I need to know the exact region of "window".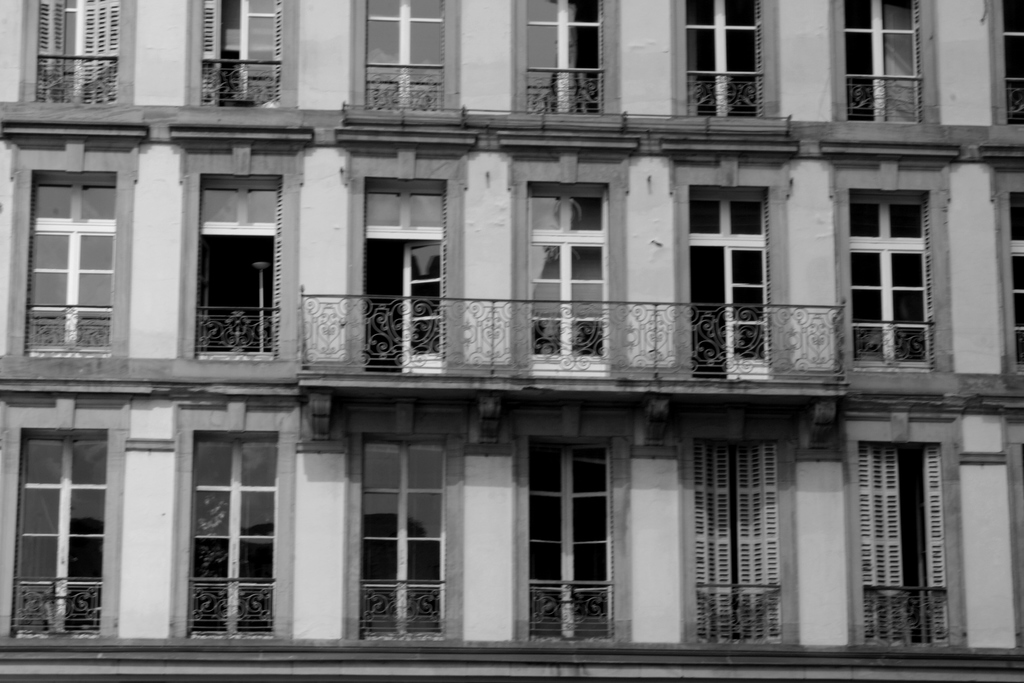
Region: crop(1000, 191, 1023, 372).
